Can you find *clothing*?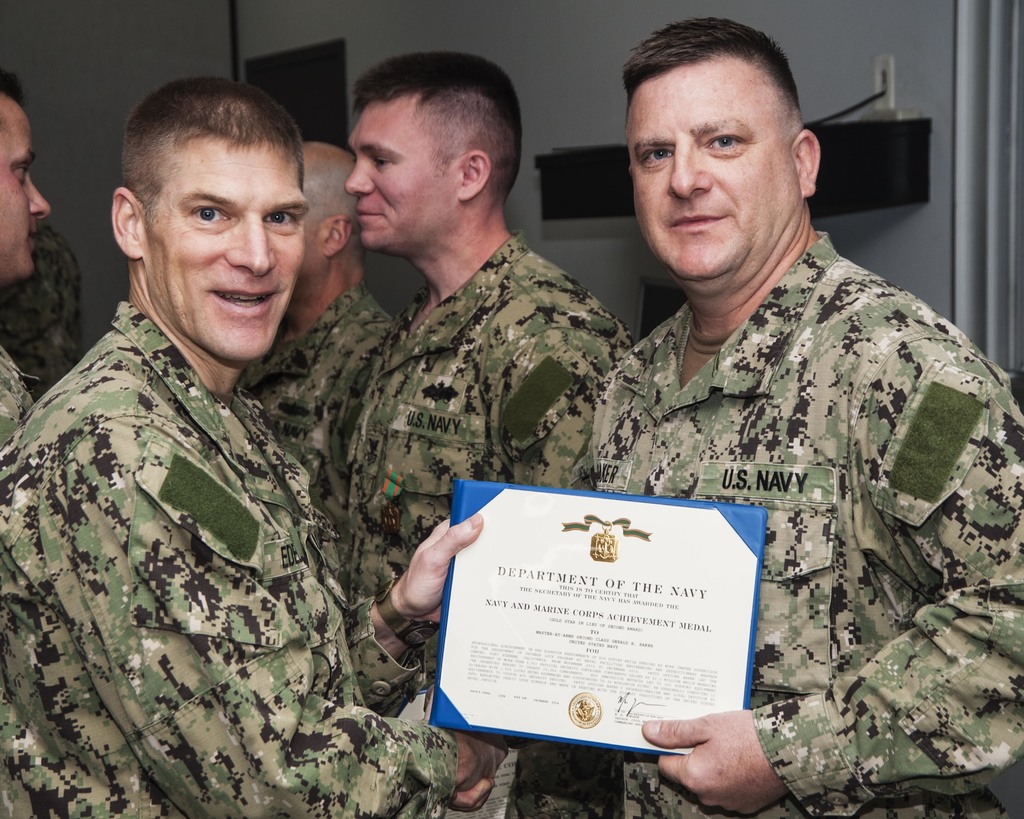
Yes, bounding box: [left=4, top=216, right=80, bottom=401].
